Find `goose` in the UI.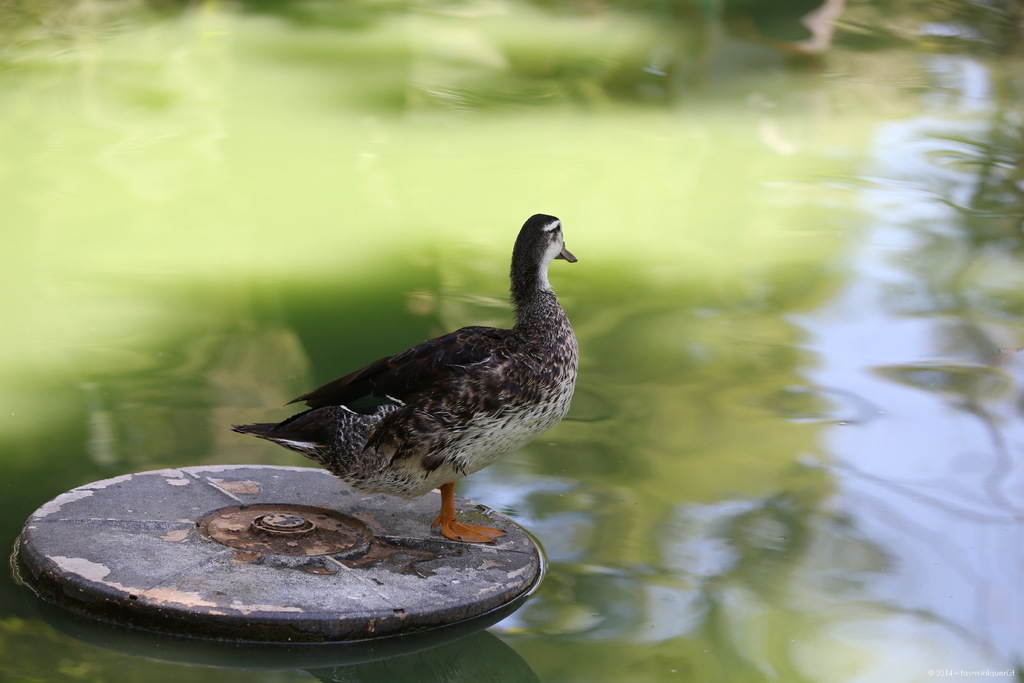
UI element at box=[236, 208, 591, 539].
